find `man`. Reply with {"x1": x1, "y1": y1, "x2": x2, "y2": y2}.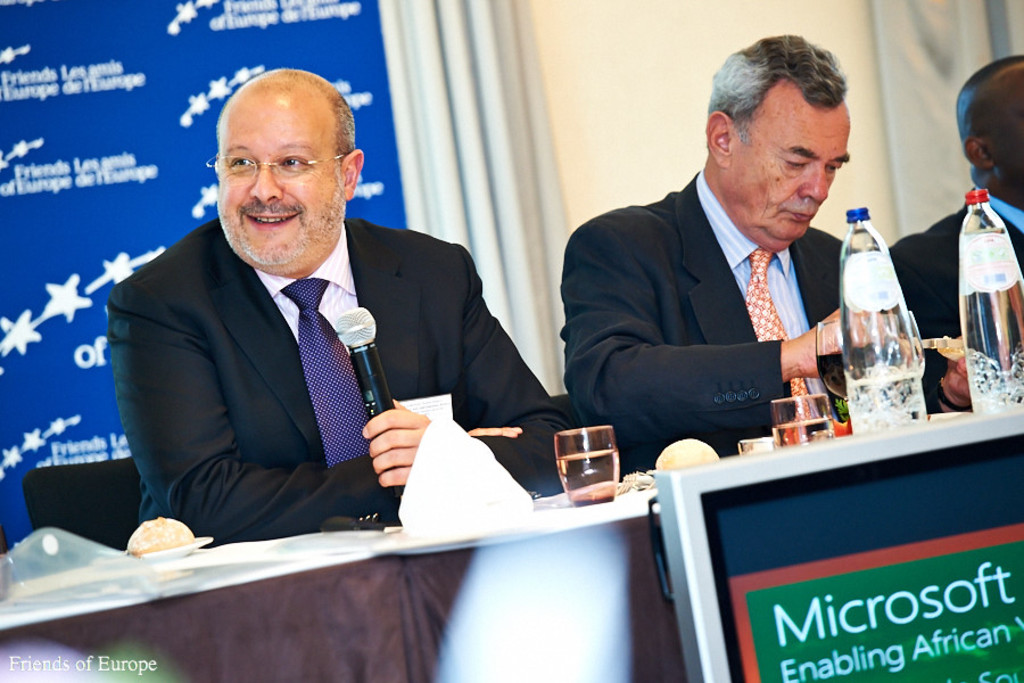
{"x1": 556, "y1": 33, "x2": 966, "y2": 469}.
